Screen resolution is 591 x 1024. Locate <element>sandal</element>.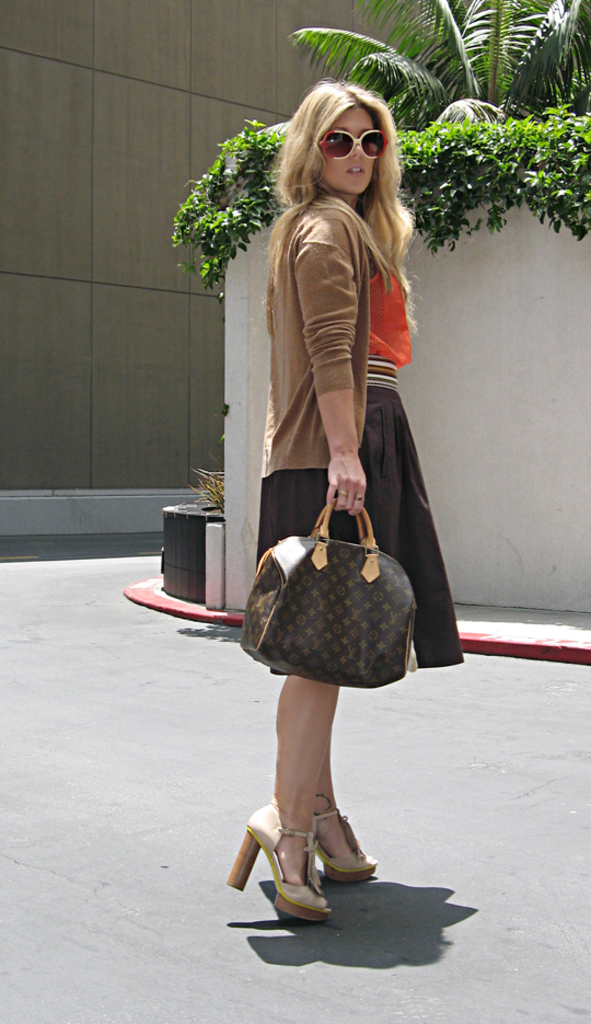
x1=311, y1=804, x2=380, y2=881.
